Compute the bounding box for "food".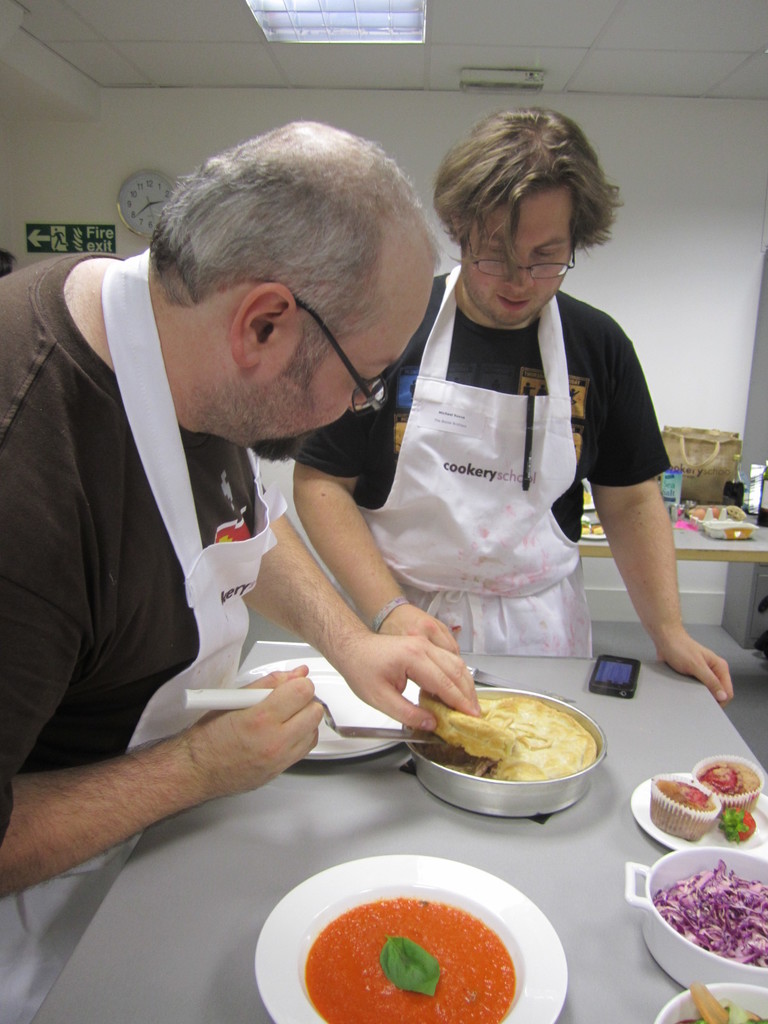
crop(579, 518, 605, 536).
